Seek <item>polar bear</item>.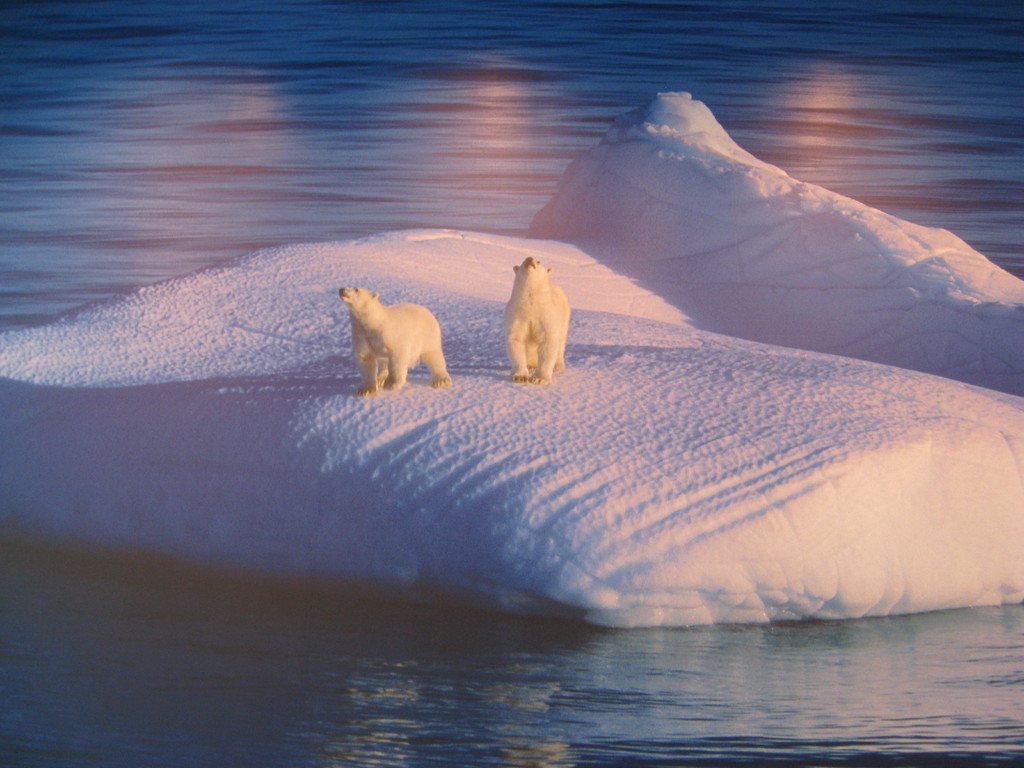
pyautogui.locateOnScreen(505, 258, 573, 390).
